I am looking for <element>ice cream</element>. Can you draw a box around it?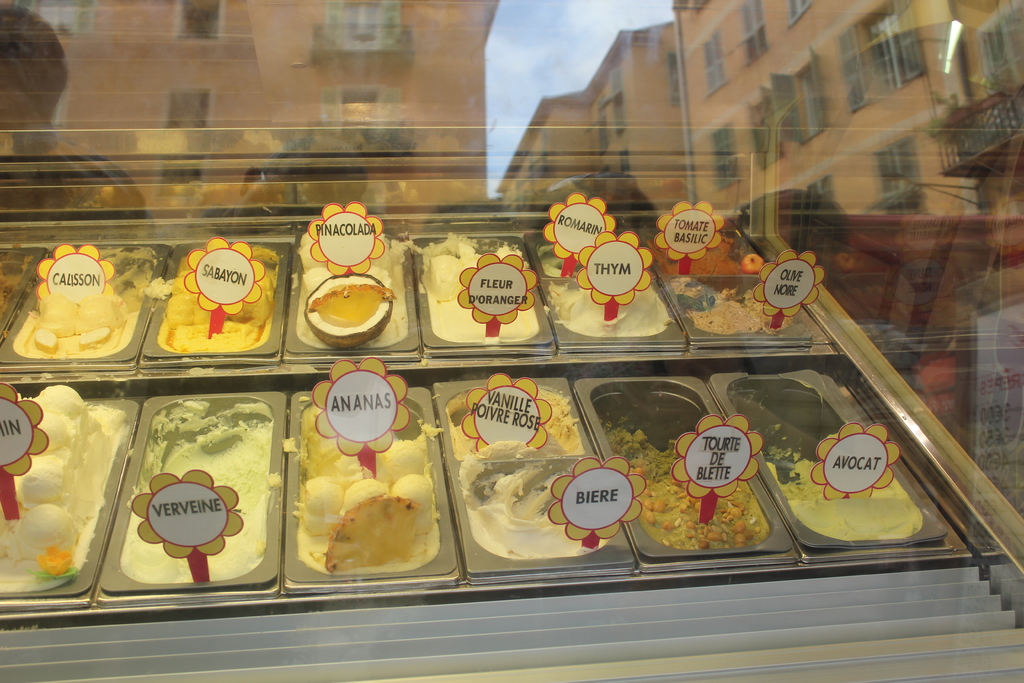
Sure, the bounding box is region(604, 425, 772, 550).
